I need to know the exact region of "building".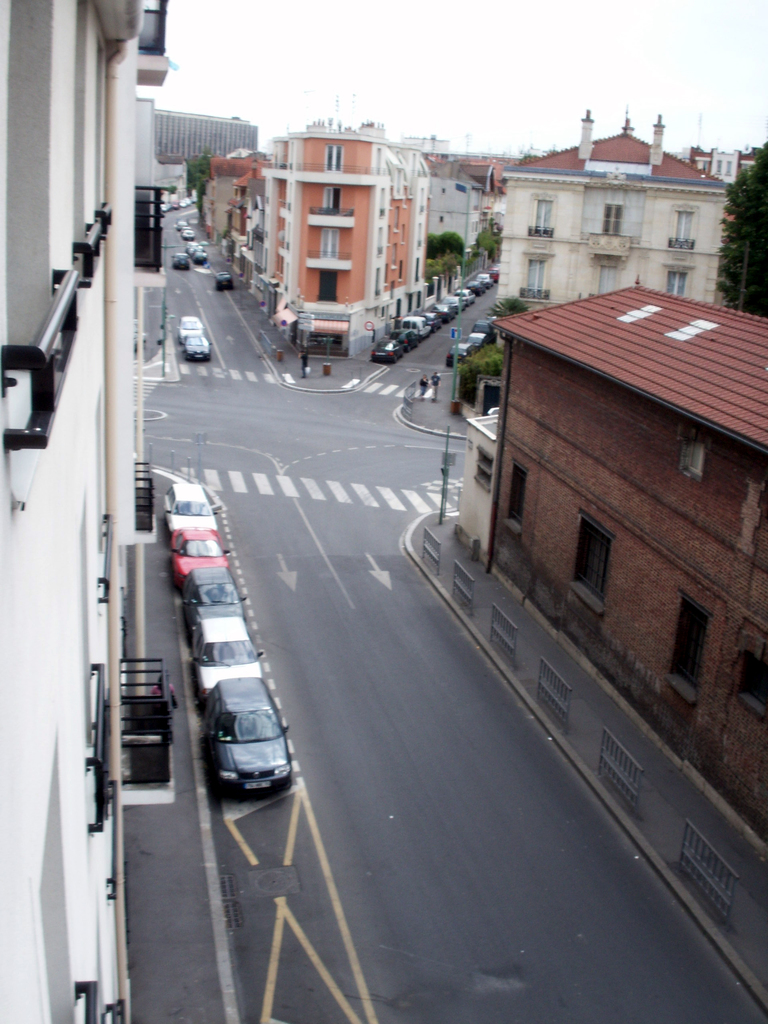
Region: box=[132, 106, 258, 207].
